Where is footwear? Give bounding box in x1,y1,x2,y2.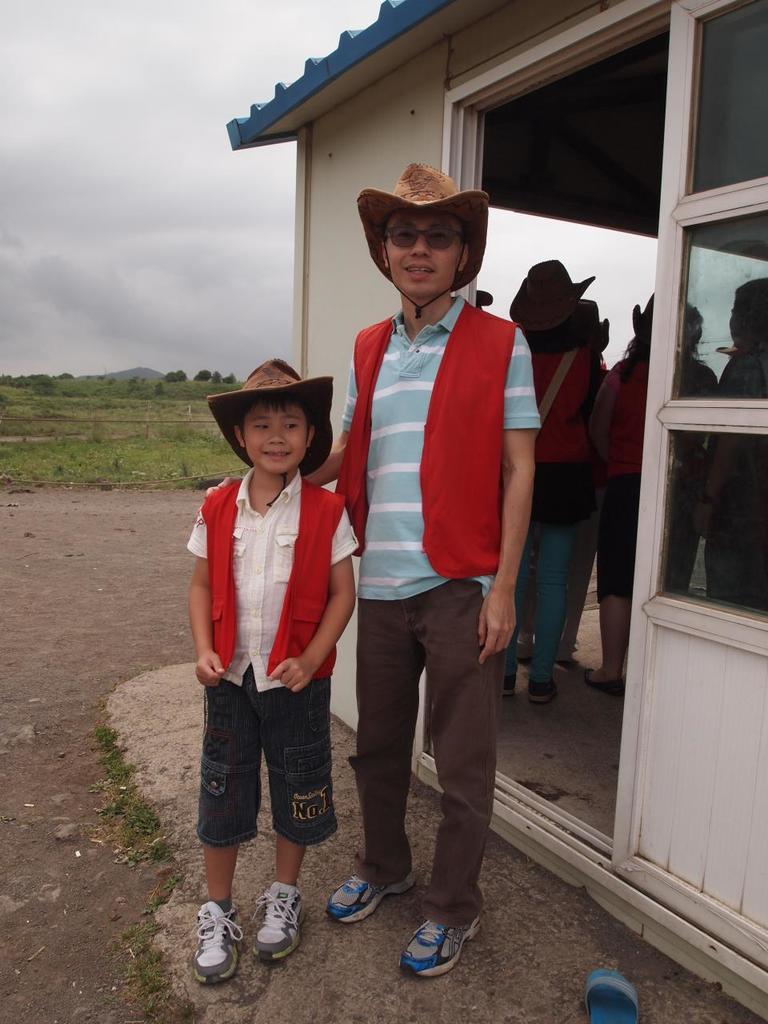
507,641,535,660.
